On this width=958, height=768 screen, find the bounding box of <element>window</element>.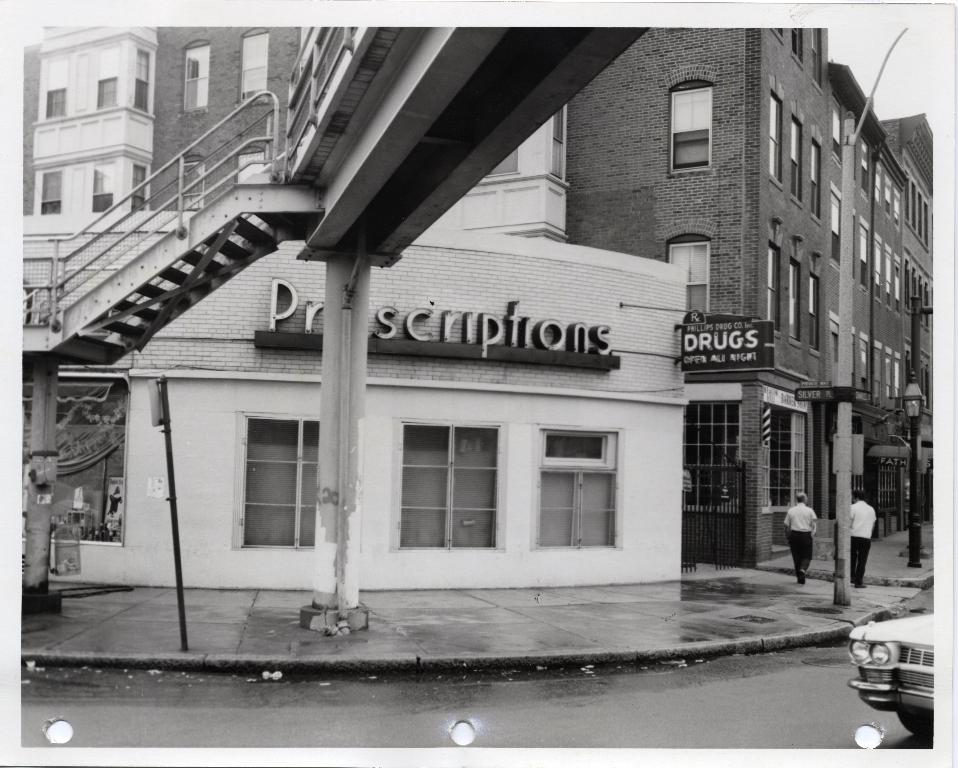
Bounding box: {"x1": 786, "y1": 253, "x2": 802, "y2": 348}.
